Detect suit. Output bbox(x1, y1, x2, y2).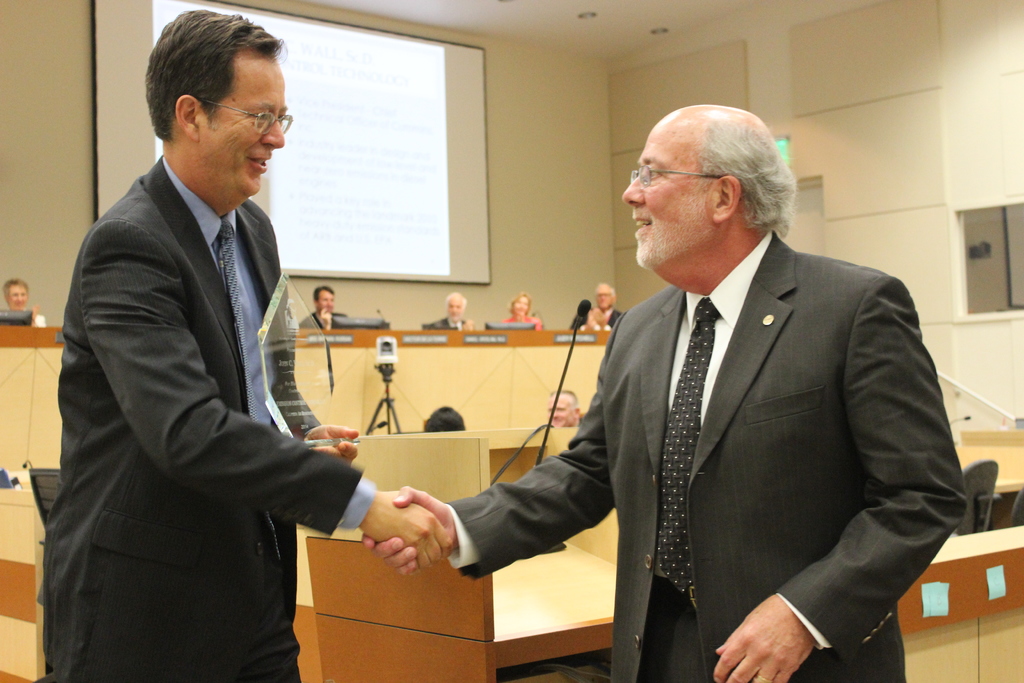
bbox(435, 319, 468, 332).
